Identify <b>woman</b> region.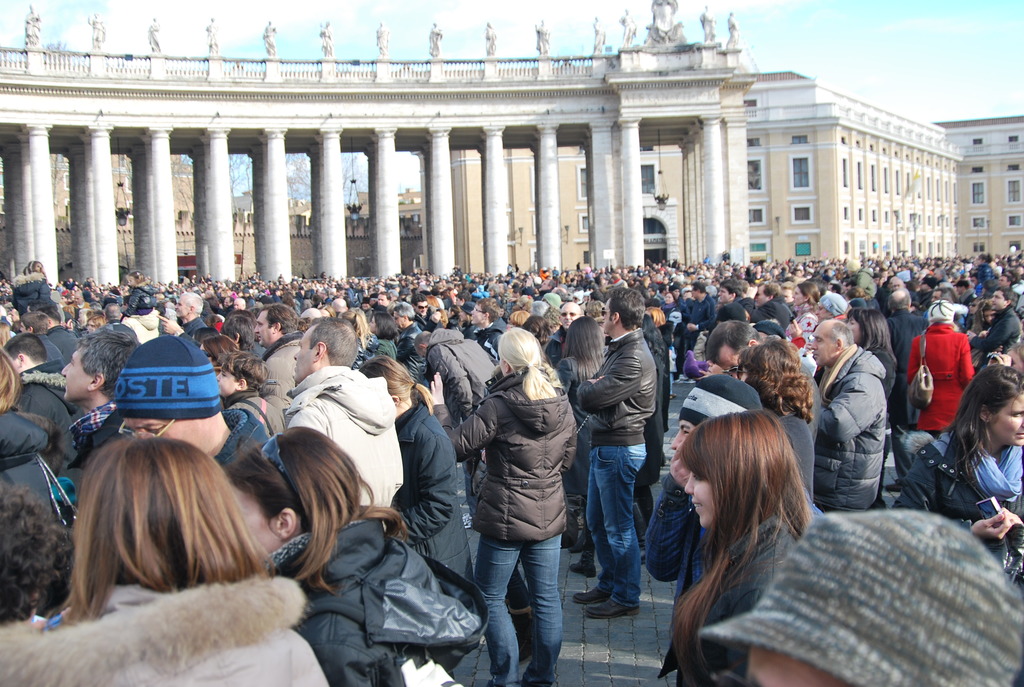
Region: x1=845, y1=310, x2=900, y2=399.
